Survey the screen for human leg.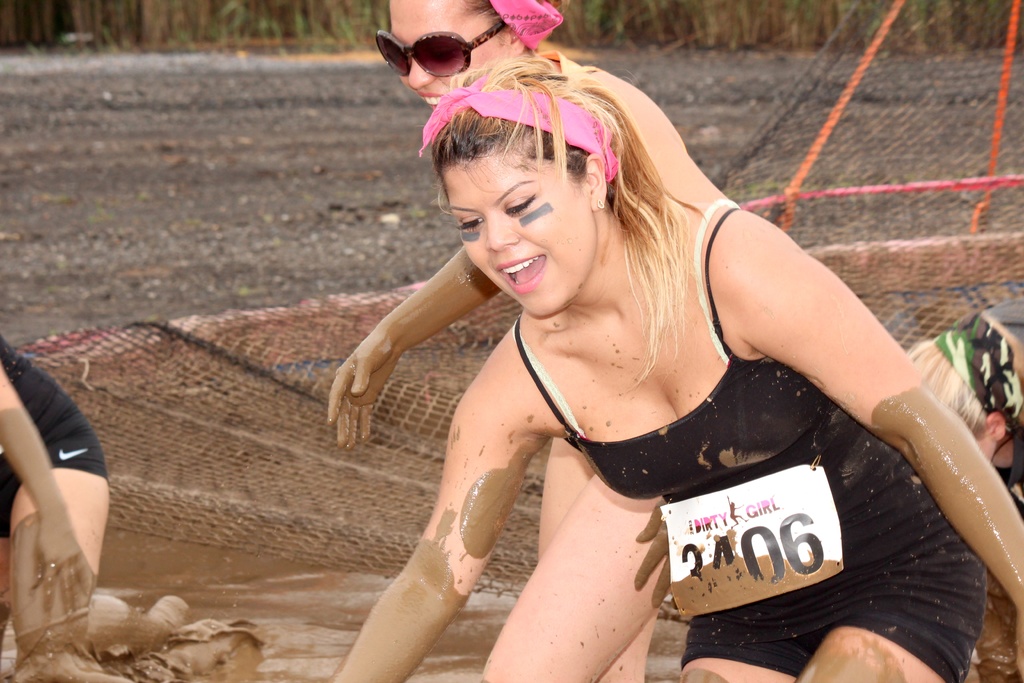
Survey found: [791, 566, 985, 682].
